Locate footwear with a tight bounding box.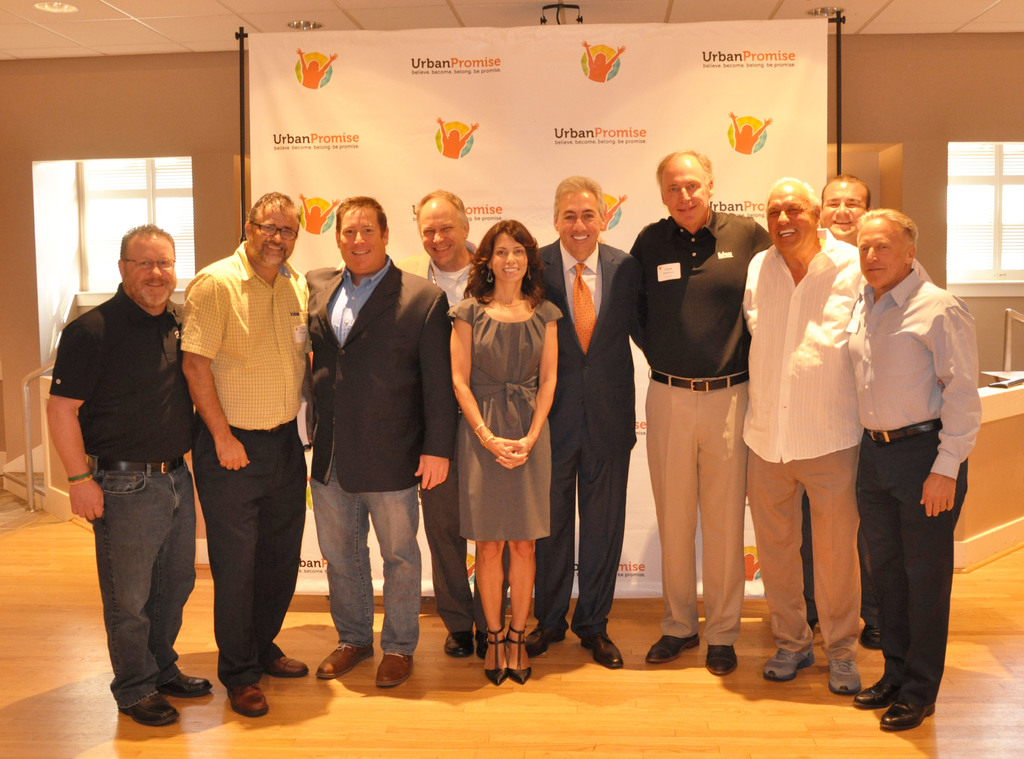
box(311, 637, 383, 678).
